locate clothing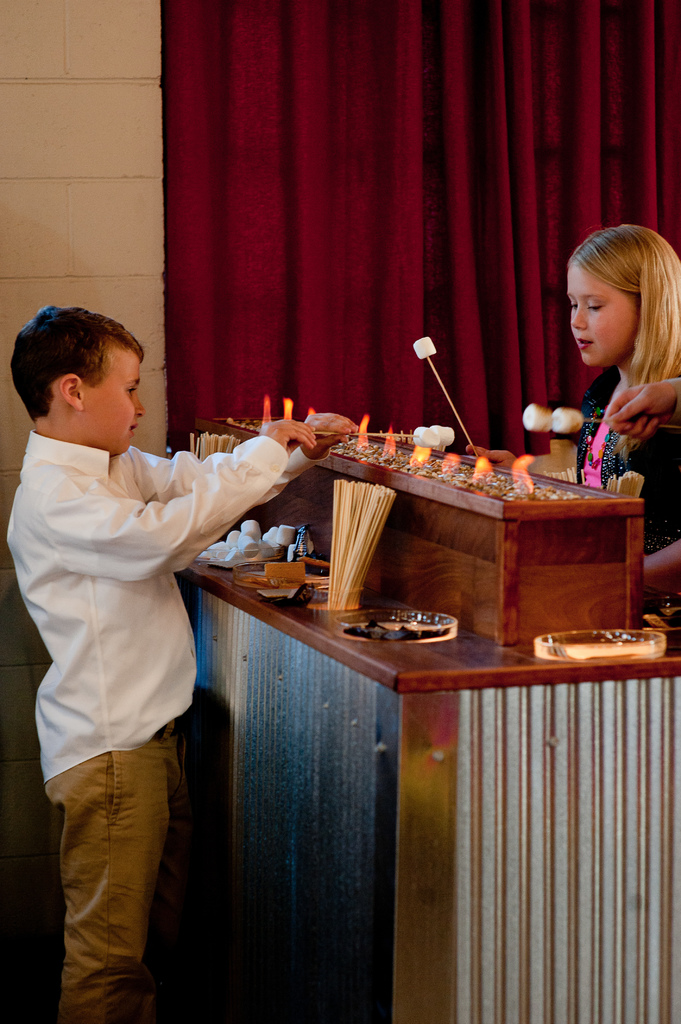
Rect(51, 719, 166, 1023)
